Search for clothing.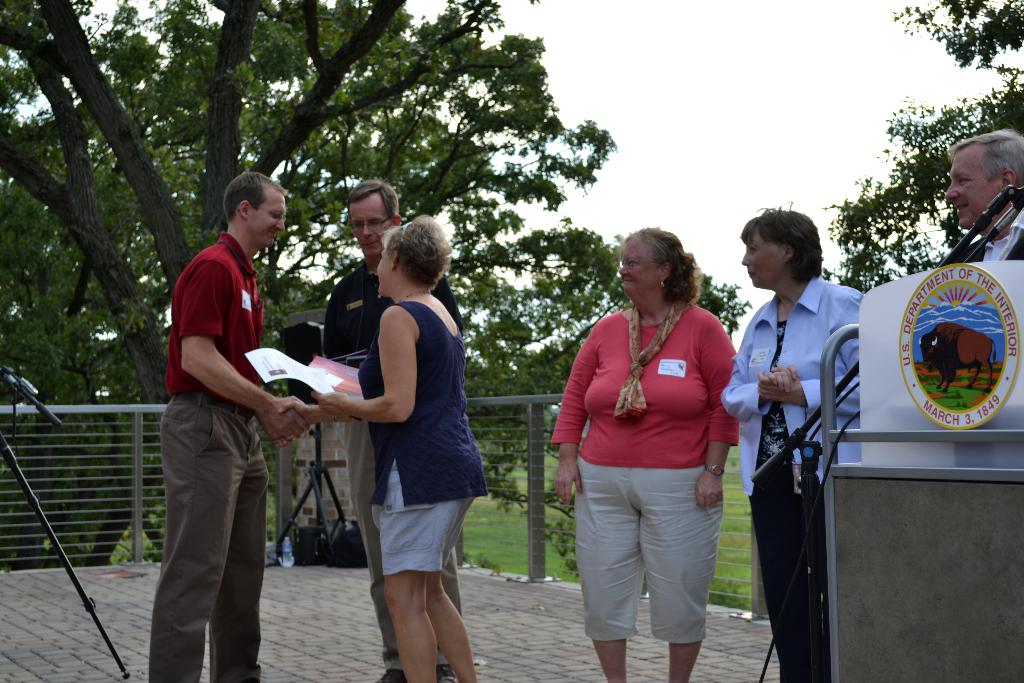
Found at bbox=(548, 309, 741, 642).
